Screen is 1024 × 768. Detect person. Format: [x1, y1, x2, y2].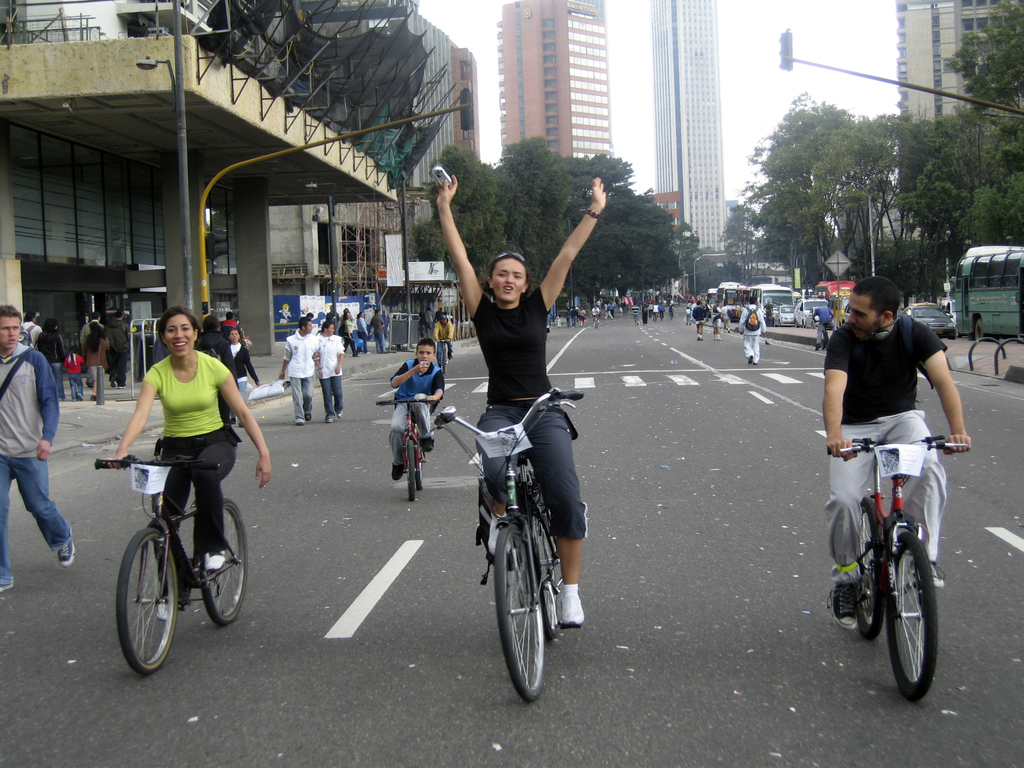
[65, 344, 86, 404].
